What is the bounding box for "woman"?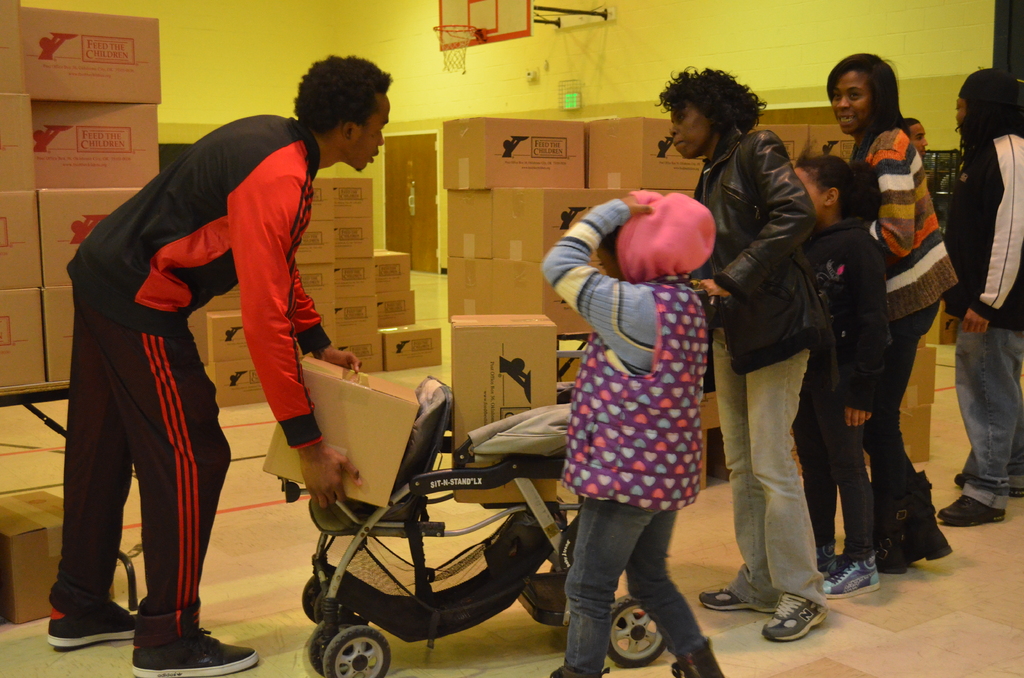
box=[940, 61, 1023, 524].
